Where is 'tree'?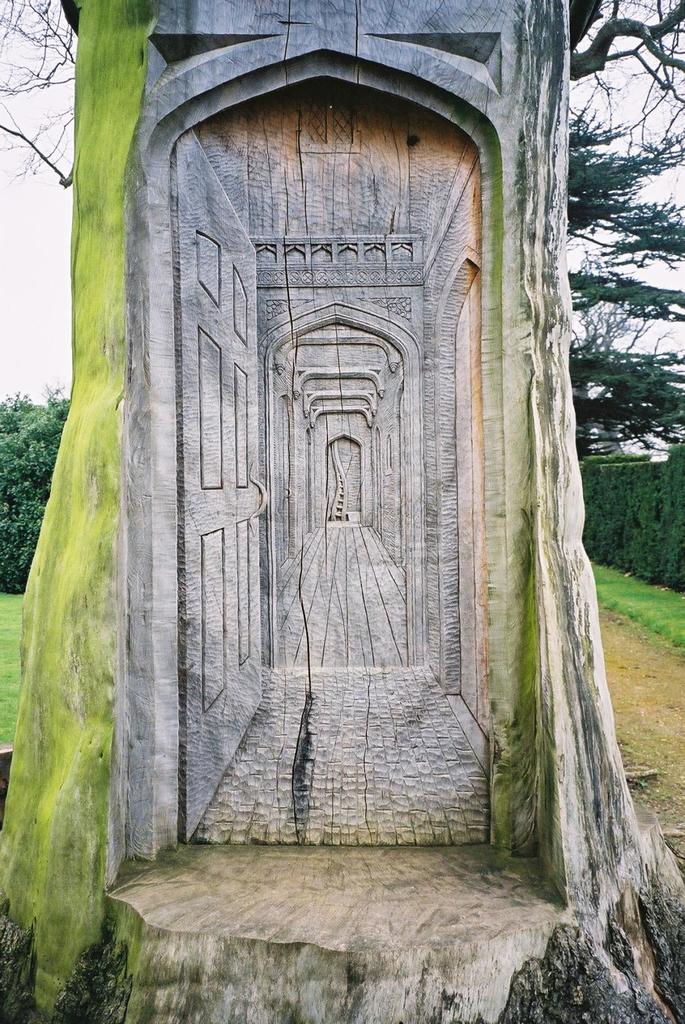
0:384:70:603.
